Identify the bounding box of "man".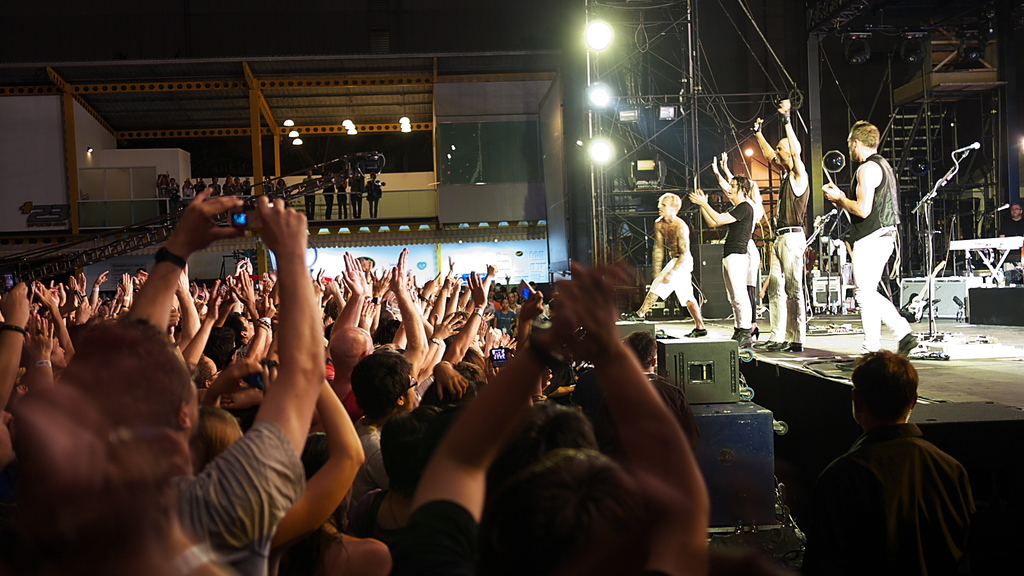
bbox=(800, 346, 980, 575).
